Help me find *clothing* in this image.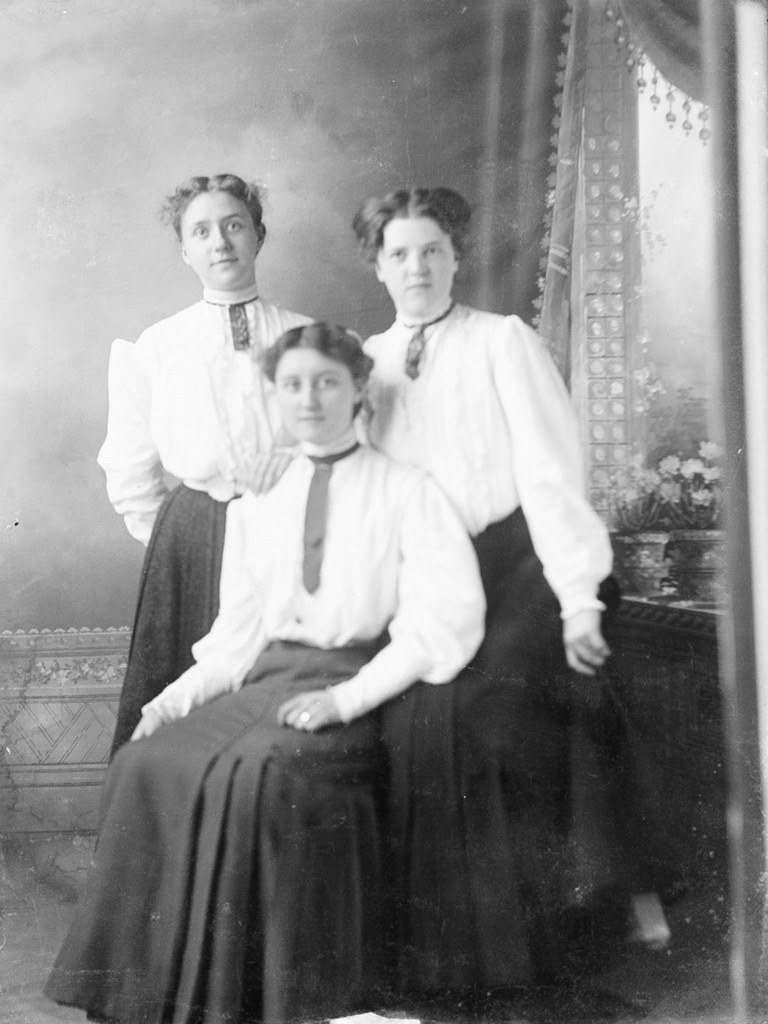
Found it: 53 422 476 1023.
